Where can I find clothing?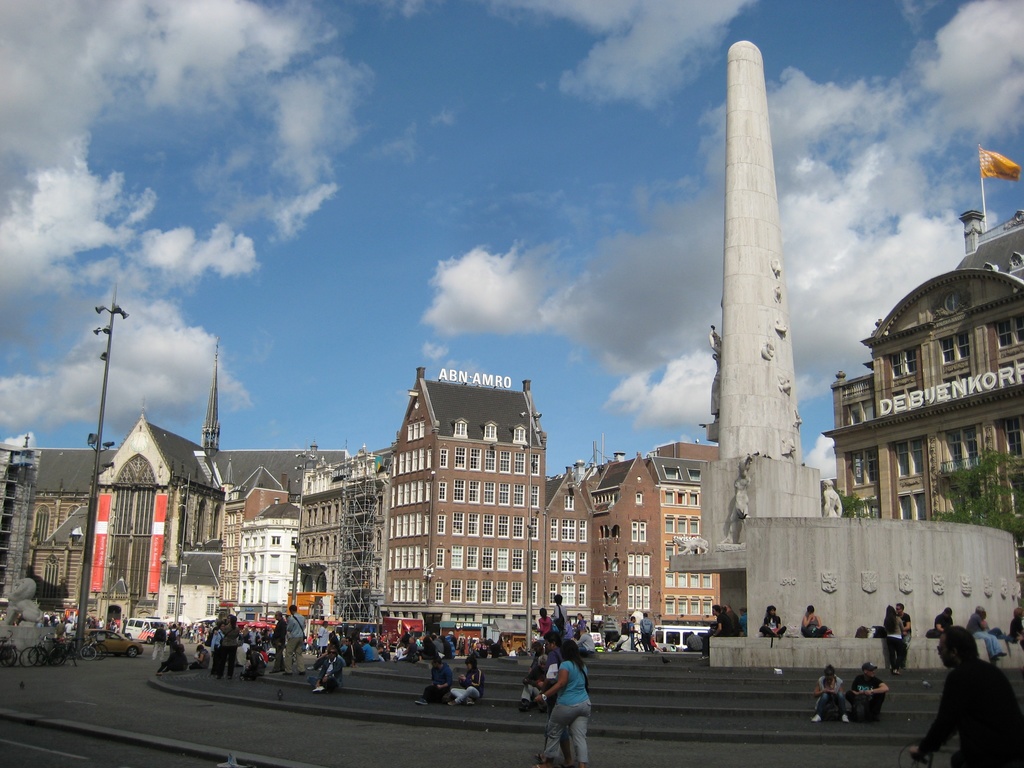
You can find it at Rect(531, 650, 596, 767).
